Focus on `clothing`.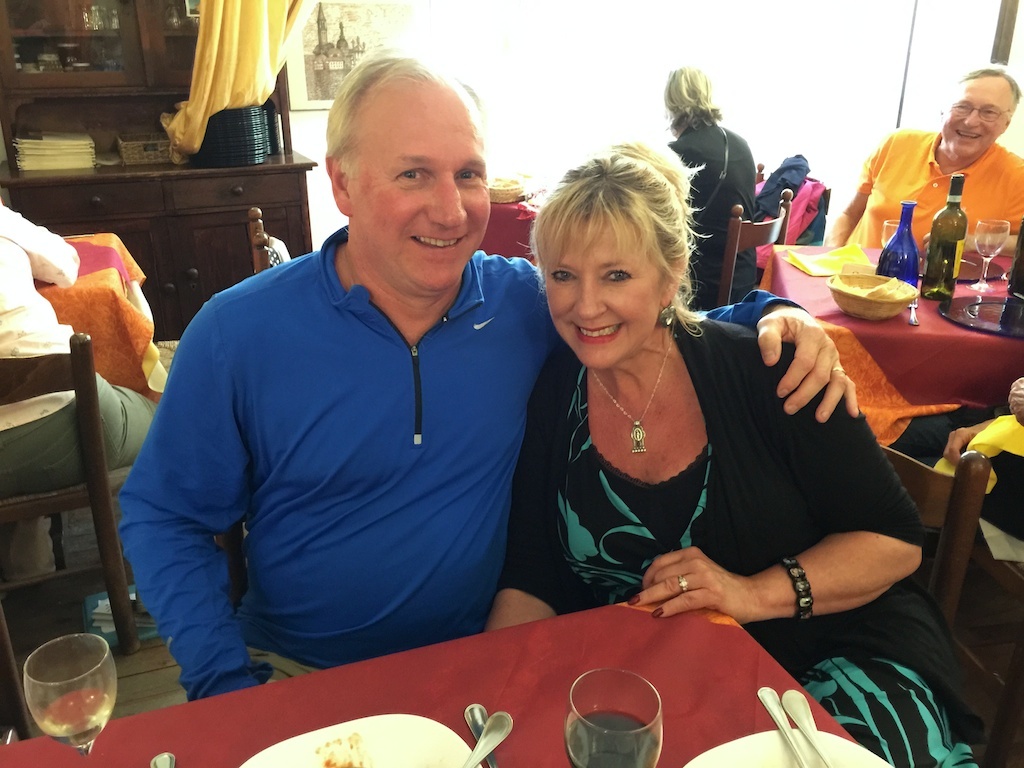
Focused at [0, 208, 165, 490].
